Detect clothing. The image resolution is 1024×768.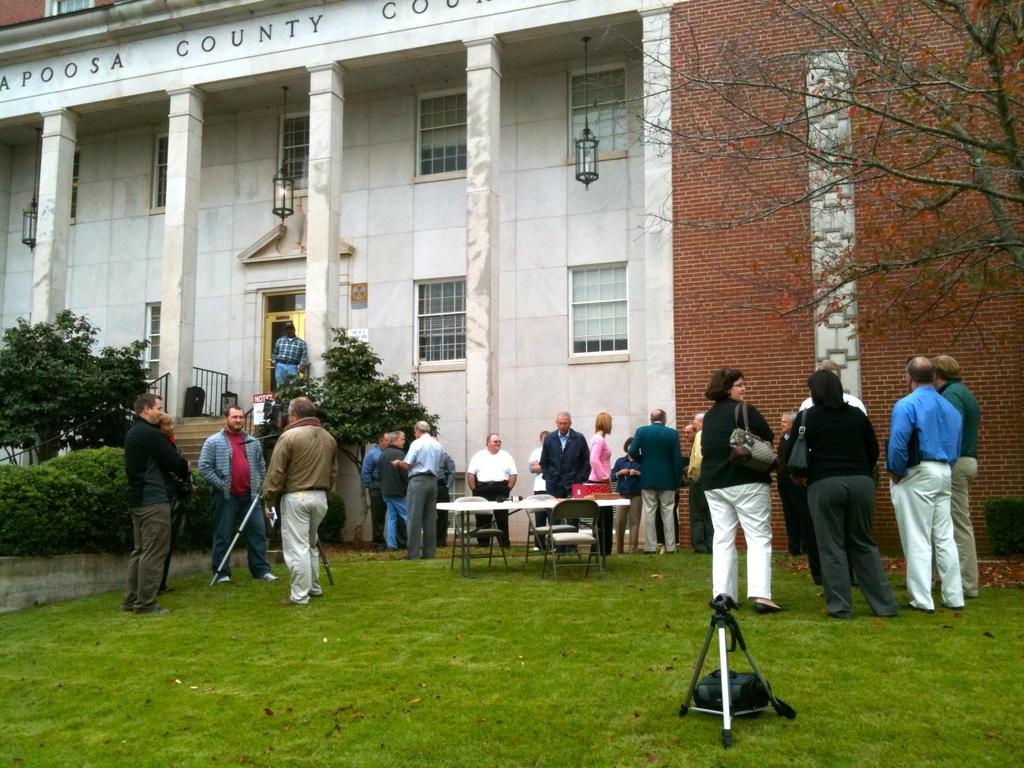
locate(364, 447, 403, 545).
